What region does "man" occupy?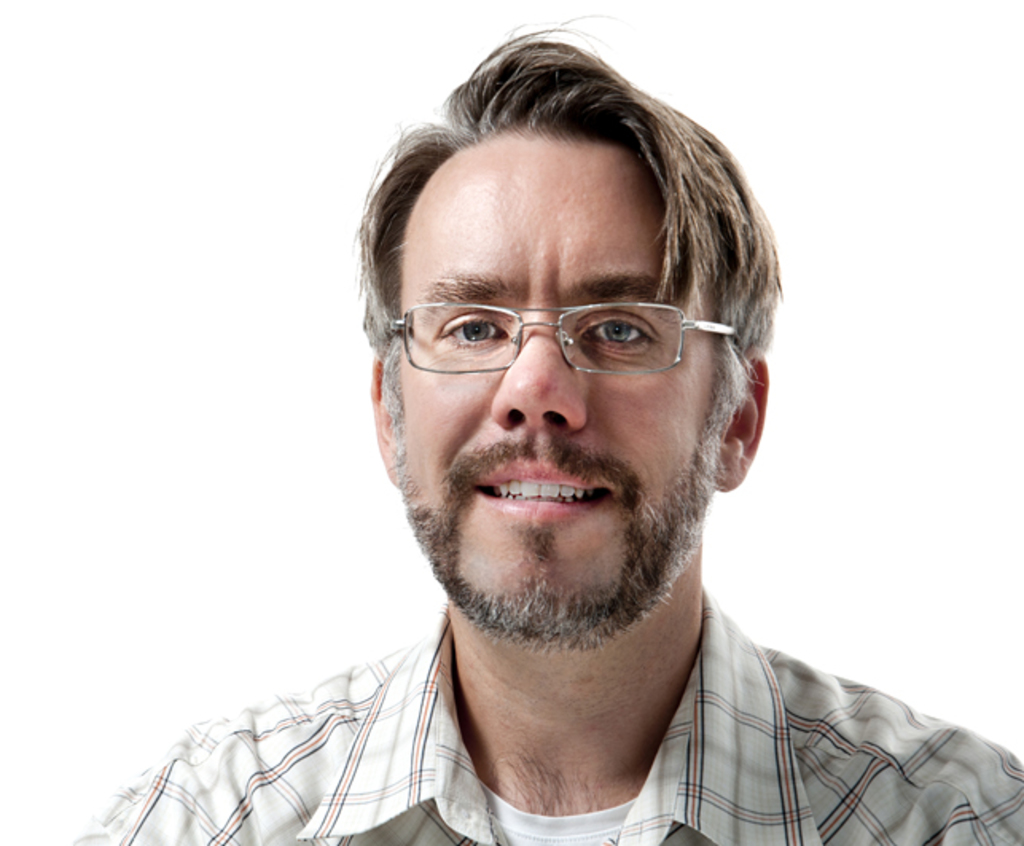
detection(135, 51, 1023, 845).
